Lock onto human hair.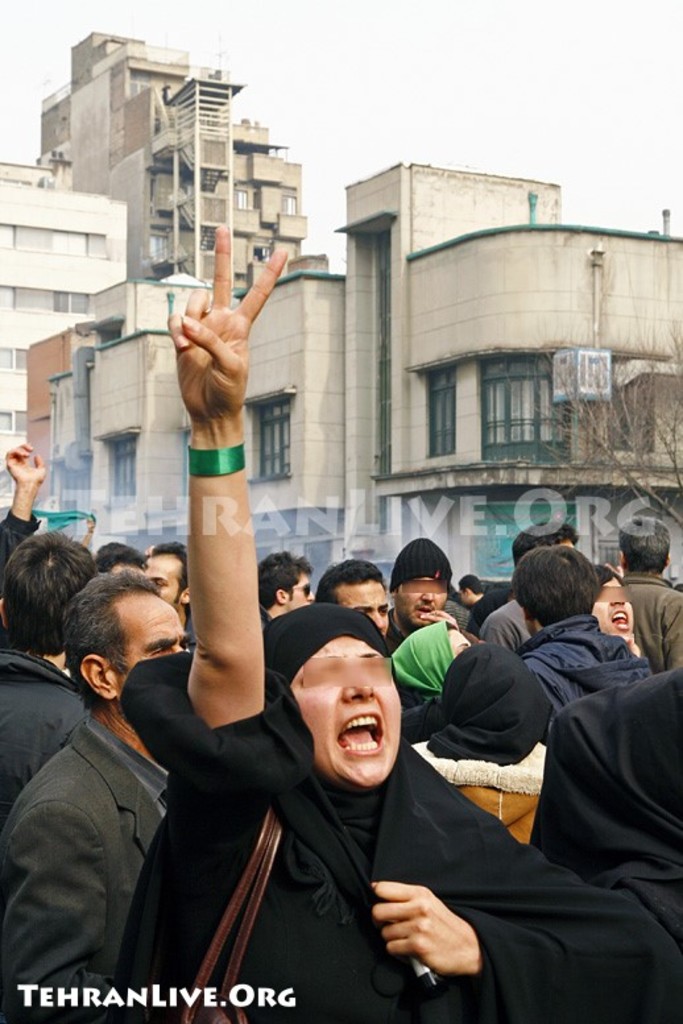
Locked: (258, 550, 316, 618).
